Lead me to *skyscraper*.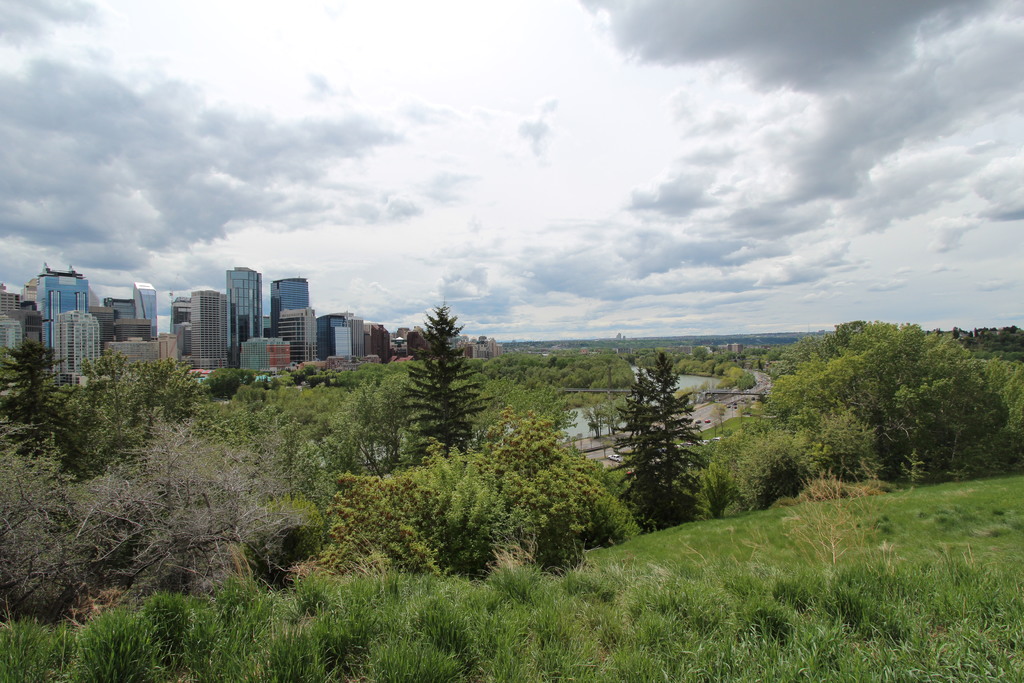
Lead to bbox(102, 296, 137, 324).
